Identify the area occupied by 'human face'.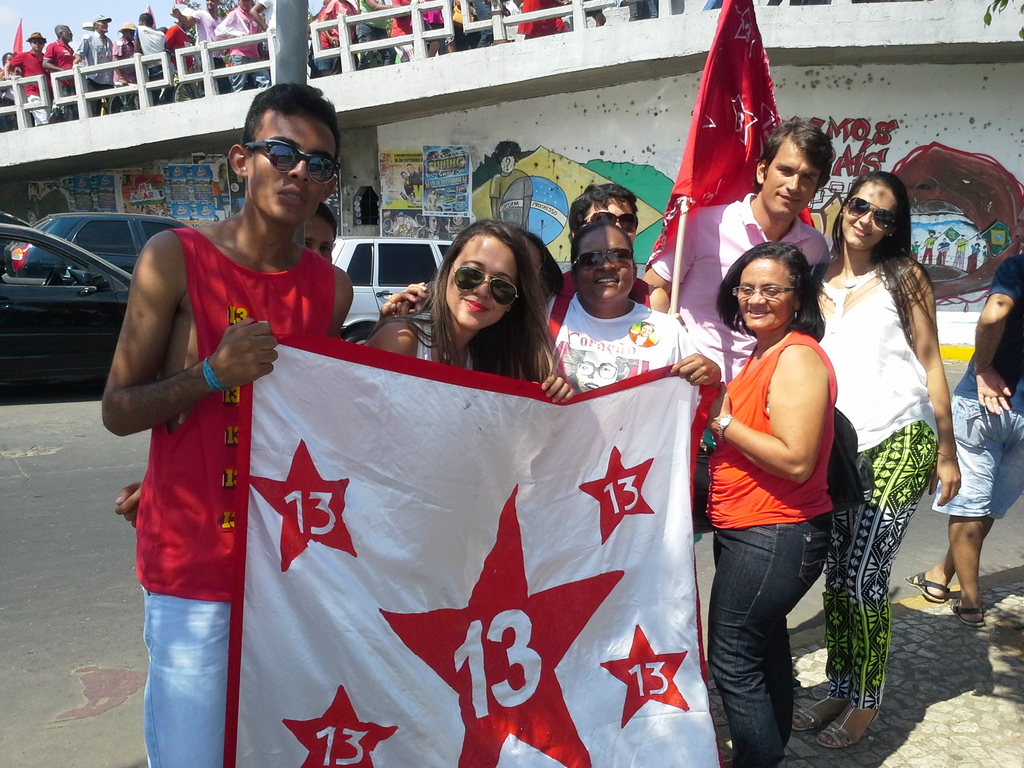
Area: bbox(577, 195, 638, 243).
